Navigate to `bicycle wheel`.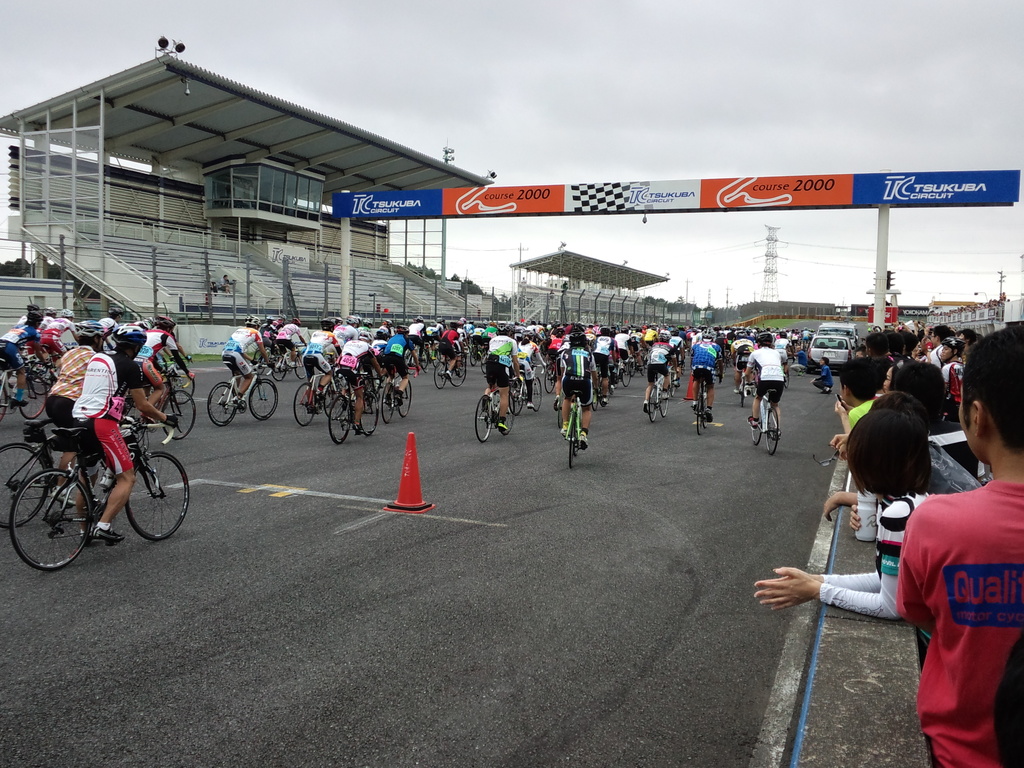
Navigation target: bbox=(290, 382, 316, 428).
